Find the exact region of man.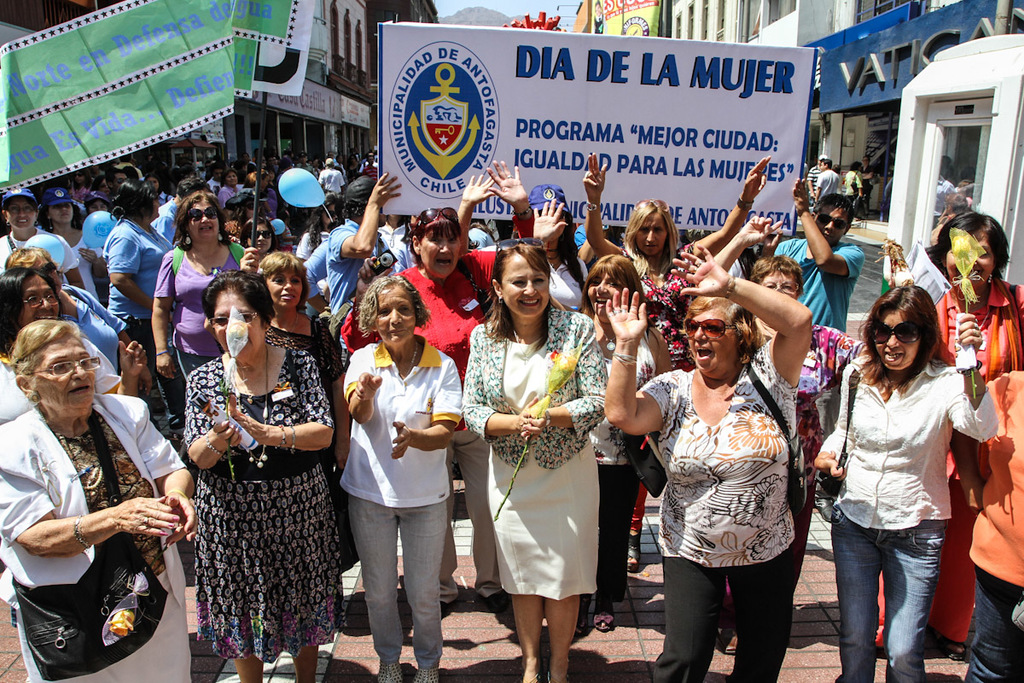
Exact region: 207 162 227 190.
